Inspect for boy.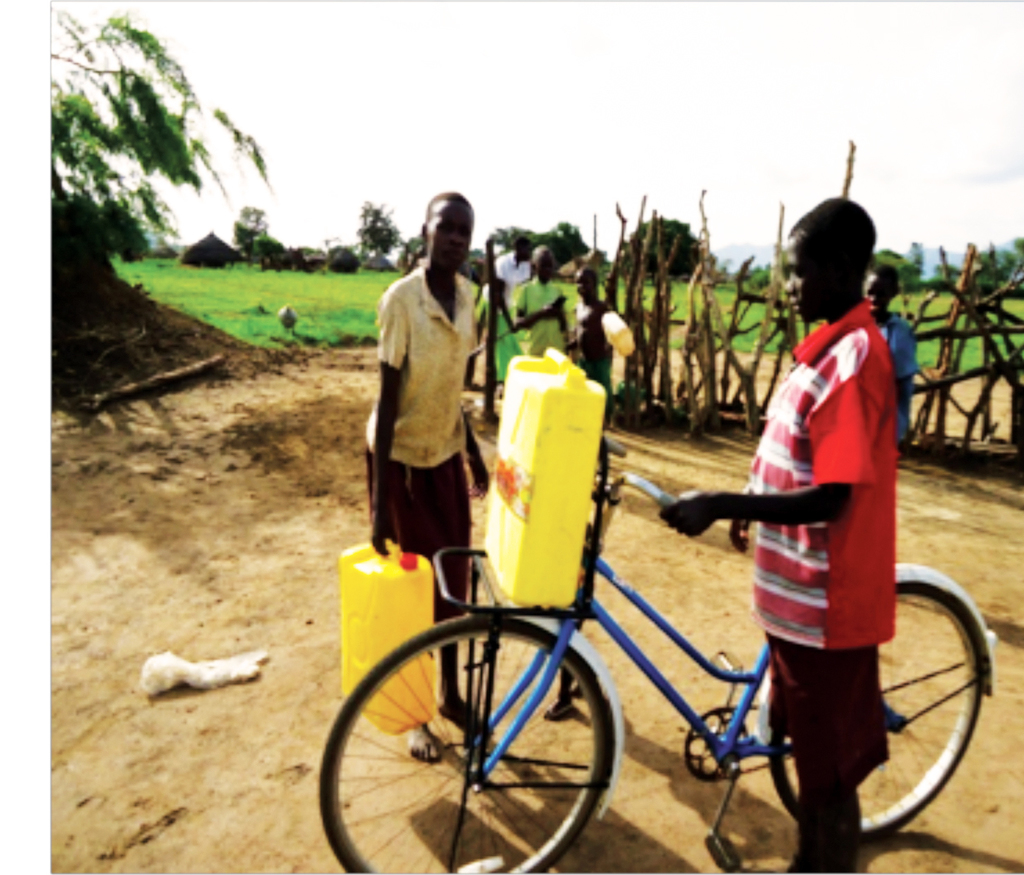
Inspection: 861, 268, 921, 439.
